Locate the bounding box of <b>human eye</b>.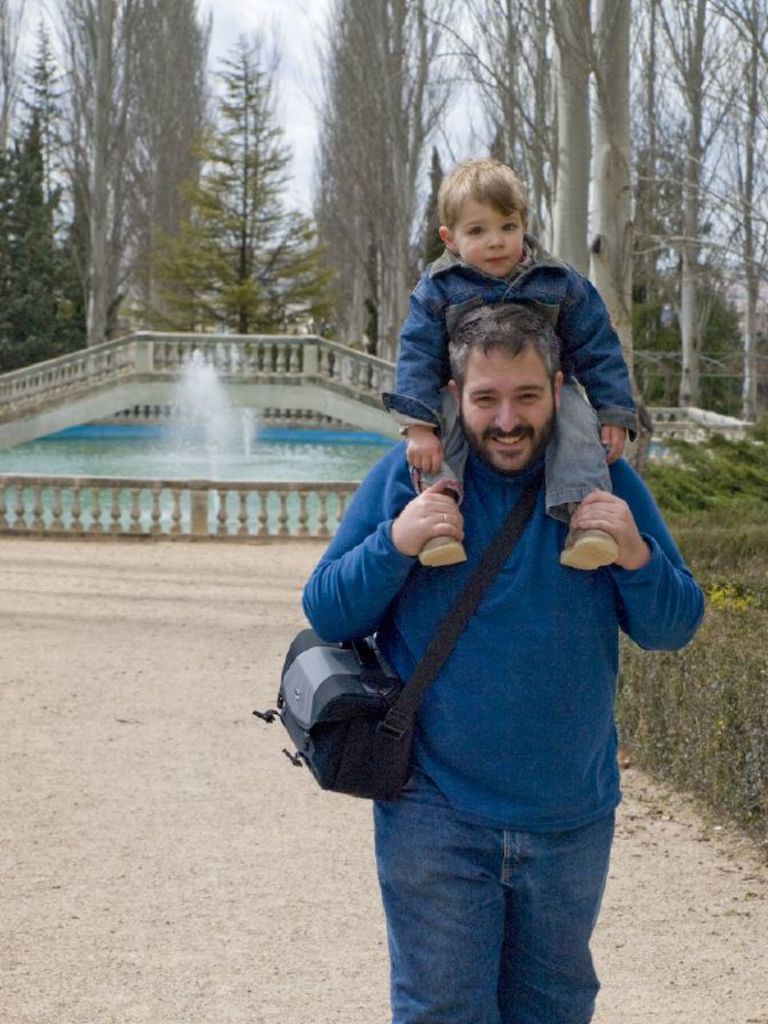
Bounding box: l=499, t=220, r=520, b=233.
